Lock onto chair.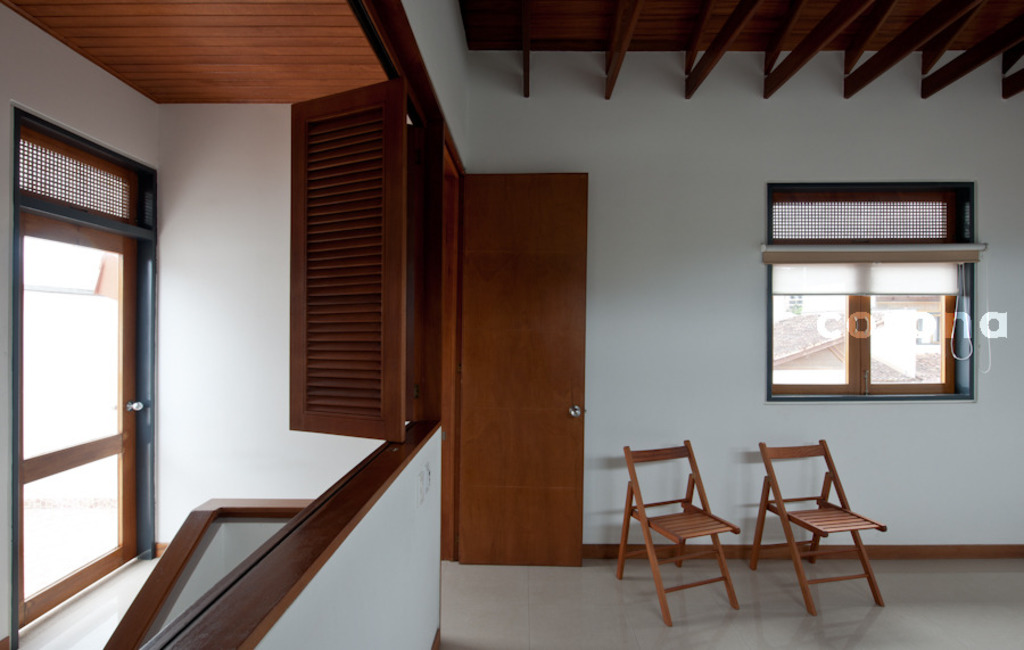
Locked: {"left": 631, "top": 438, "right": 762, "bottom": 625}.
